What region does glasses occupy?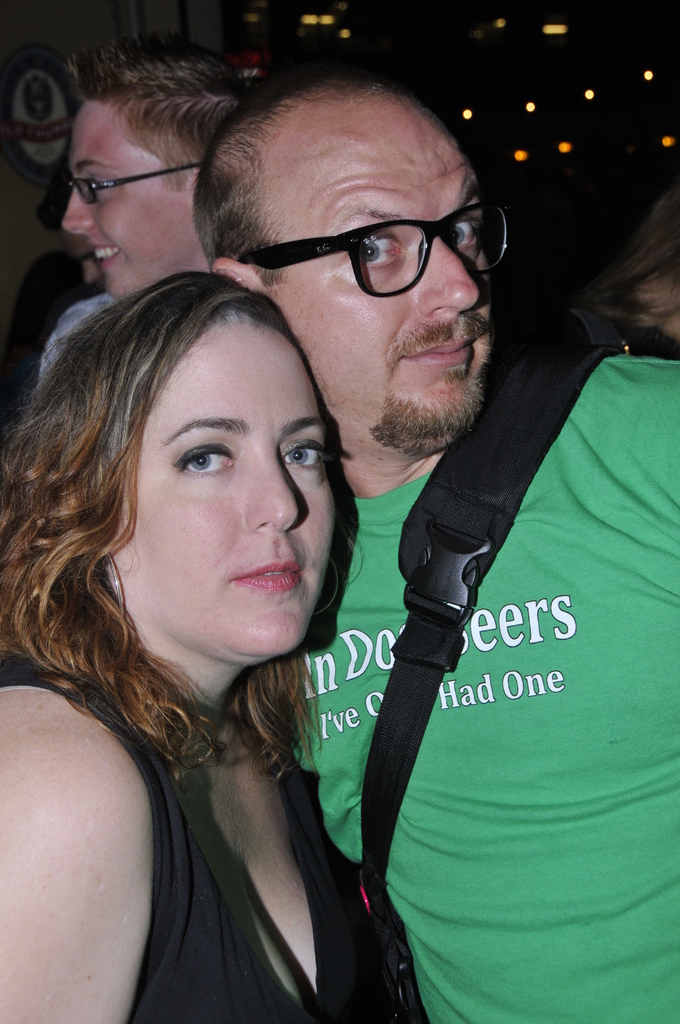
select_region(63, 166, 210, 204).
